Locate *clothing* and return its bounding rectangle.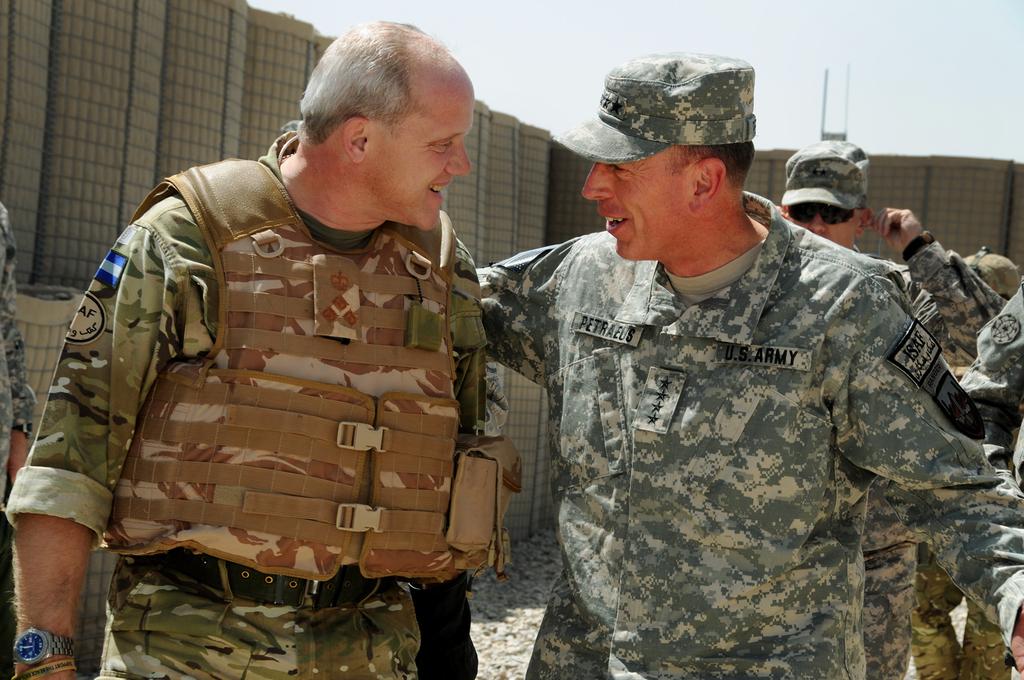
(960,286,1023,679).
